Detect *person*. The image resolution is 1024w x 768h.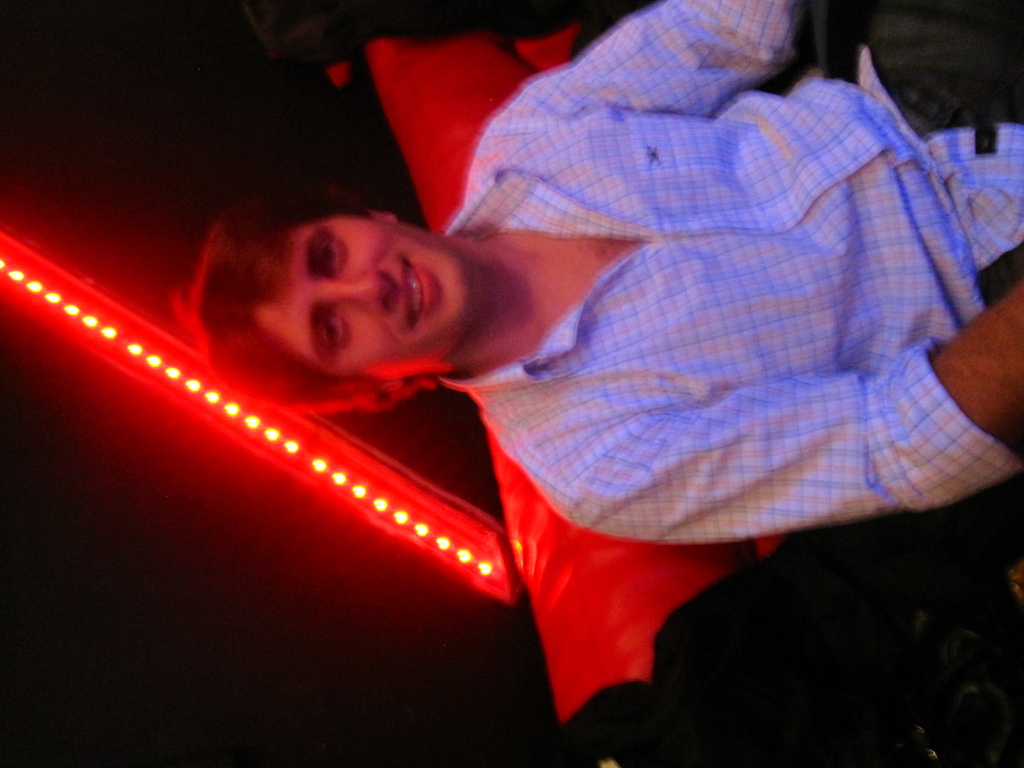
[x1=79, y1=42, x2=954, y2=760].
